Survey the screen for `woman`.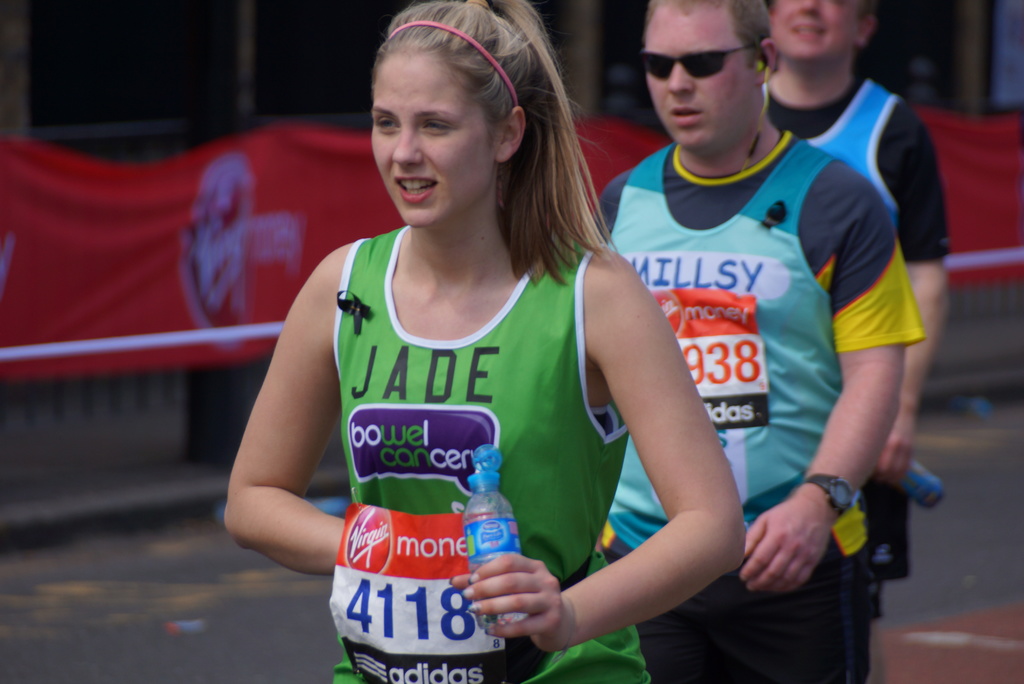
Survey found: (left=238, top=19, right=728, bottom=640).
